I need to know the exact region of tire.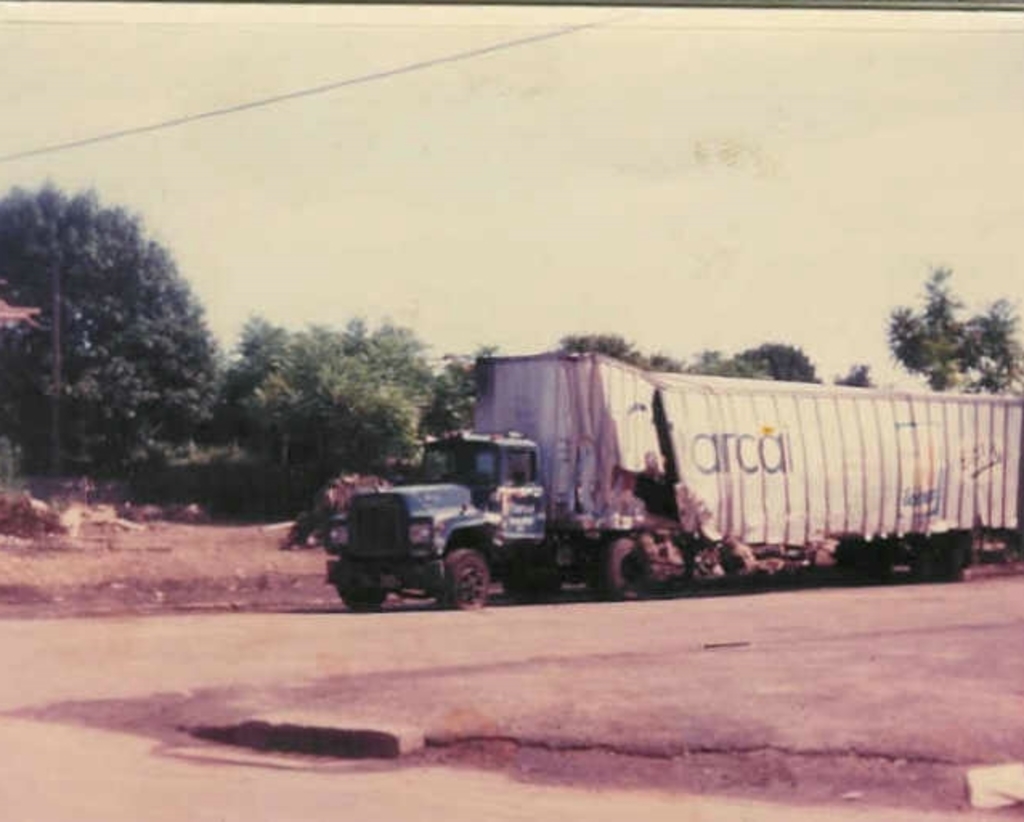
Region: bbox(437, 546, 502, 613).
